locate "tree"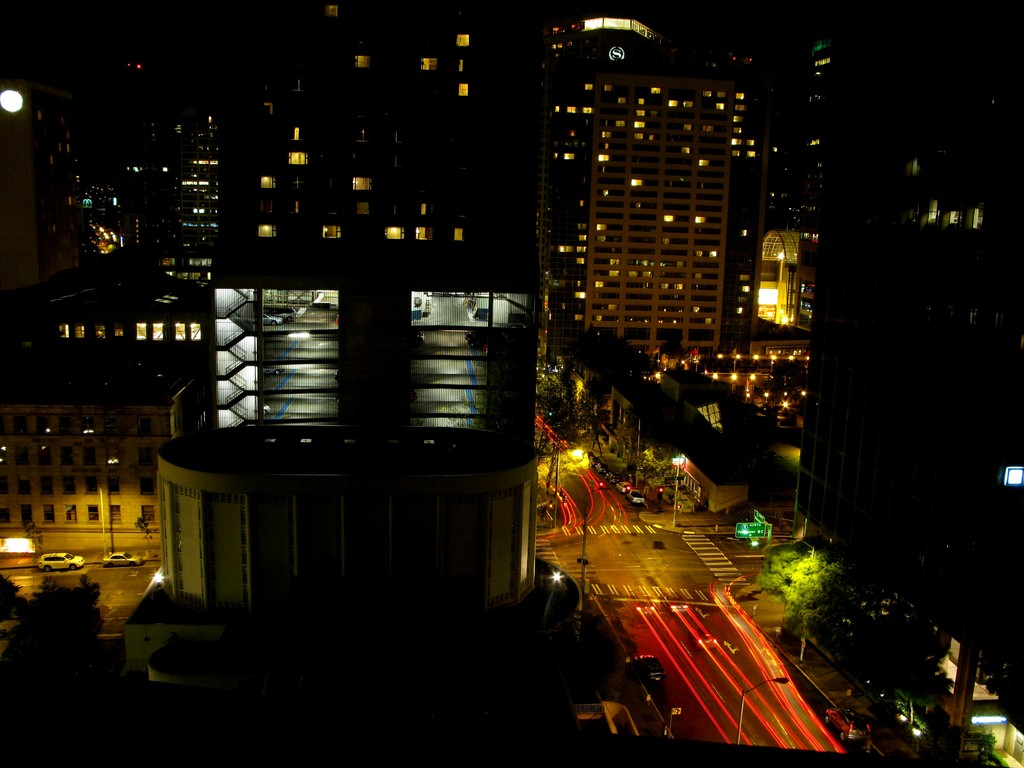
<region>829, 595, 956, 715</region>
